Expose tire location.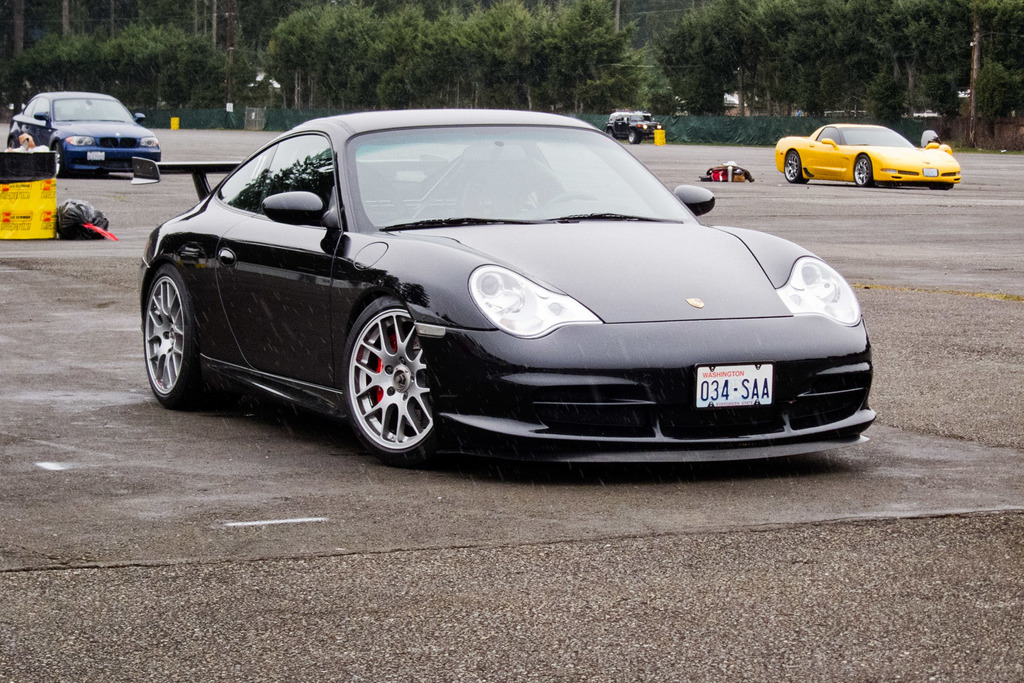
Exposed at box(783, 149, 806, 183).
